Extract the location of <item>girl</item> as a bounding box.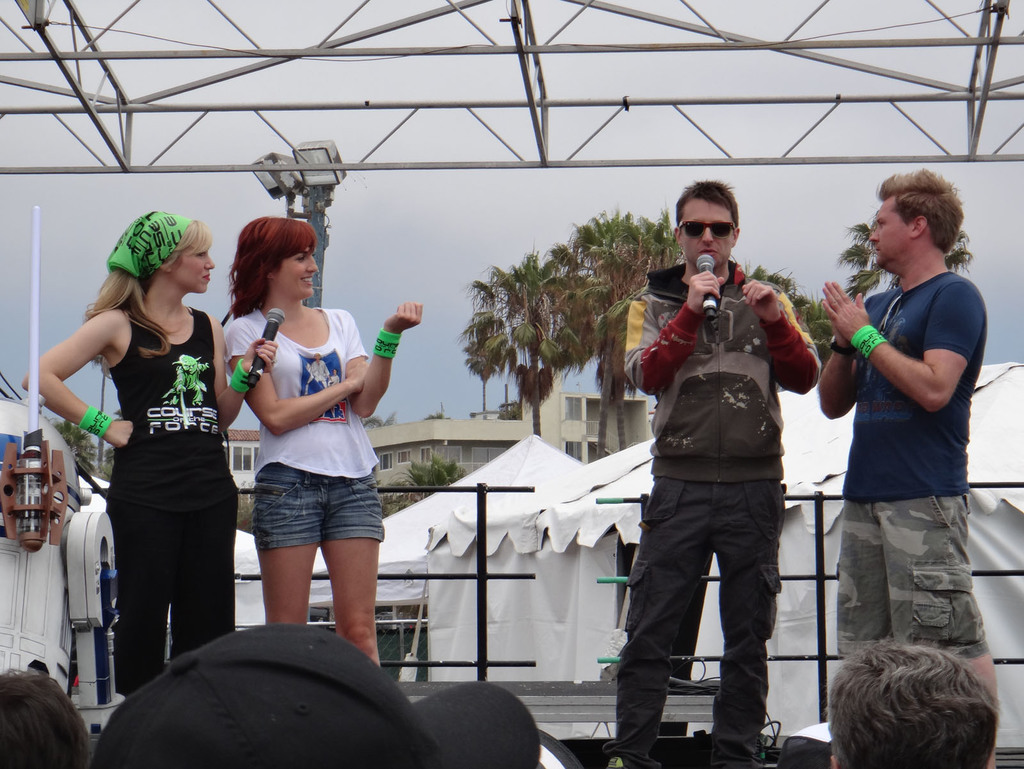
bbox(61, 209, 271, 684).
